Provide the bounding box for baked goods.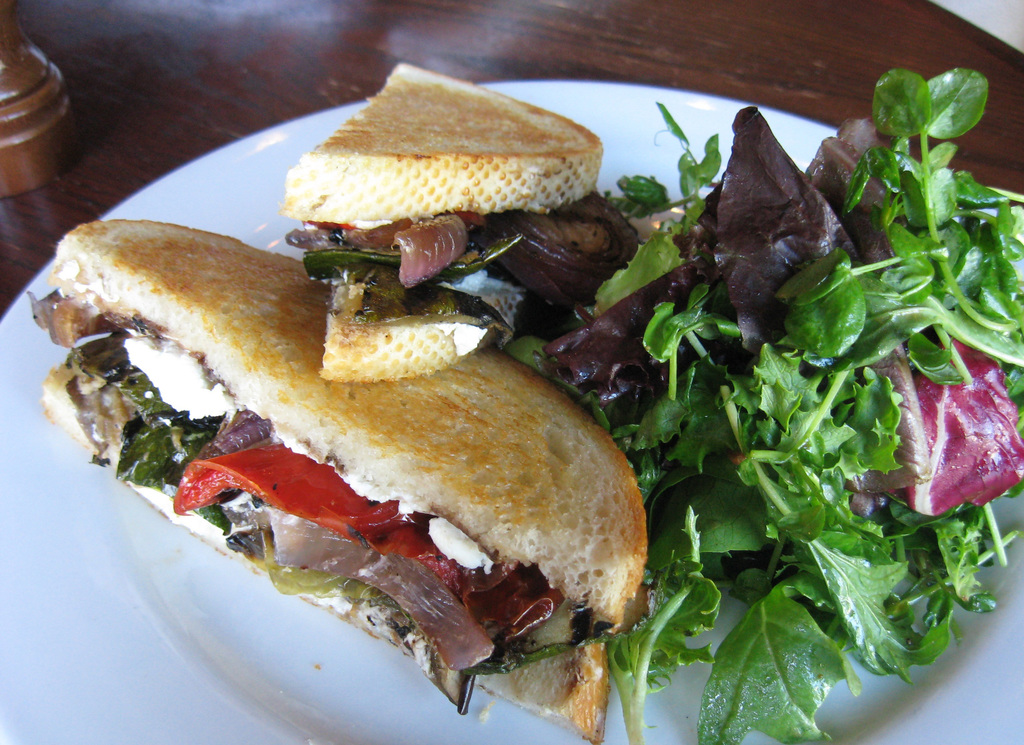
(278,57,649,385).
